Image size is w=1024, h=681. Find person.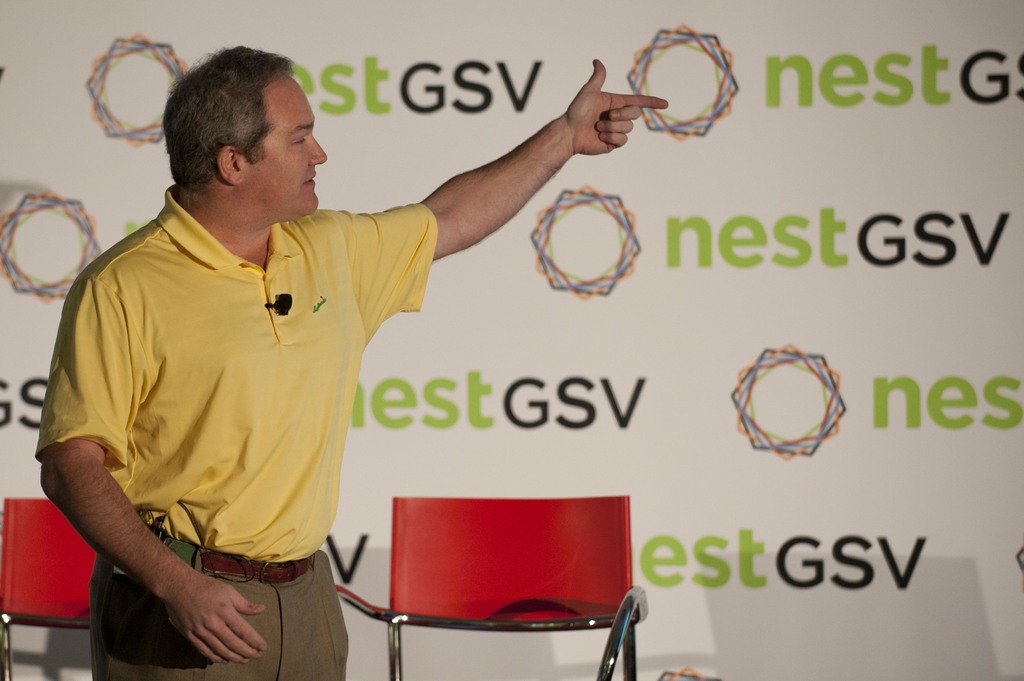
bbox=[52, 27, 600, 680].
